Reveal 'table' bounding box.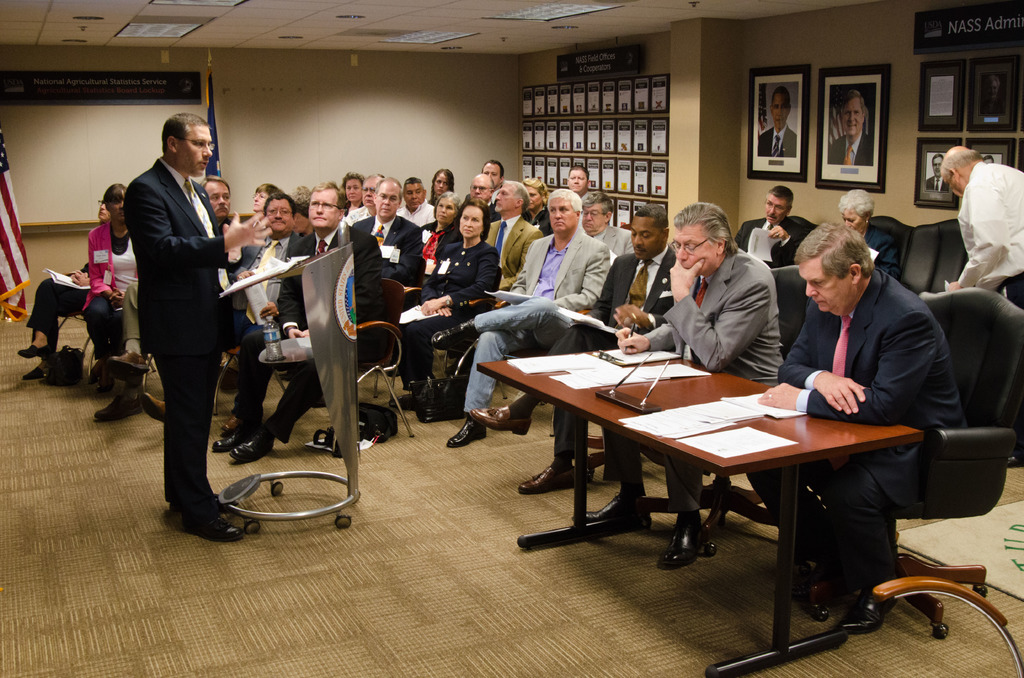
Revealed: 479:339:924:677.
